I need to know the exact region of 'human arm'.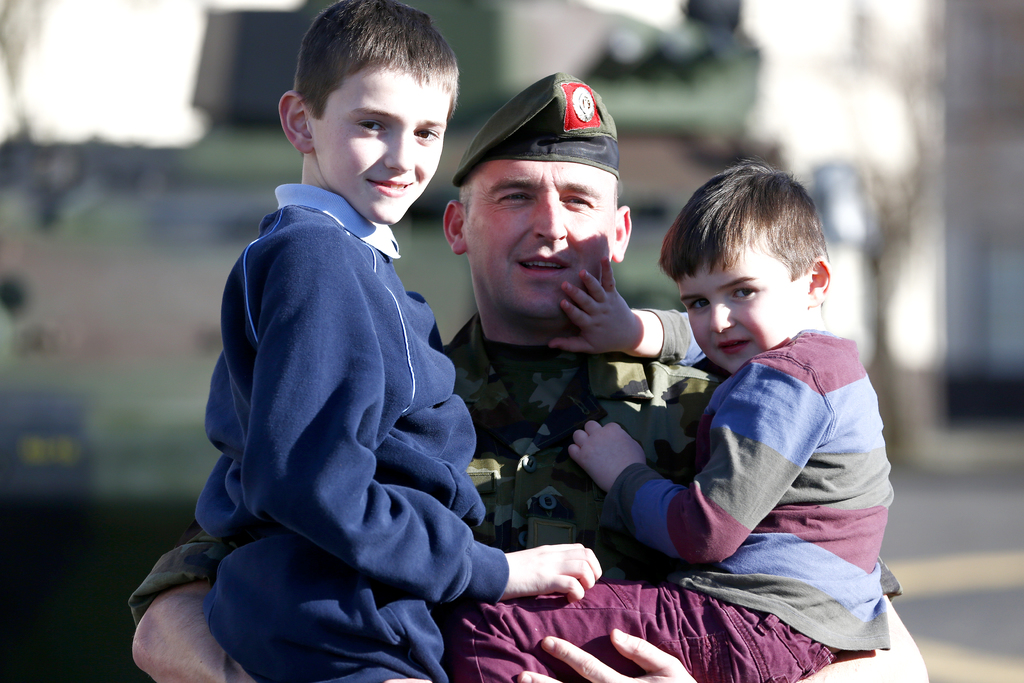
Region: rect(564, 345, 826, 572).
